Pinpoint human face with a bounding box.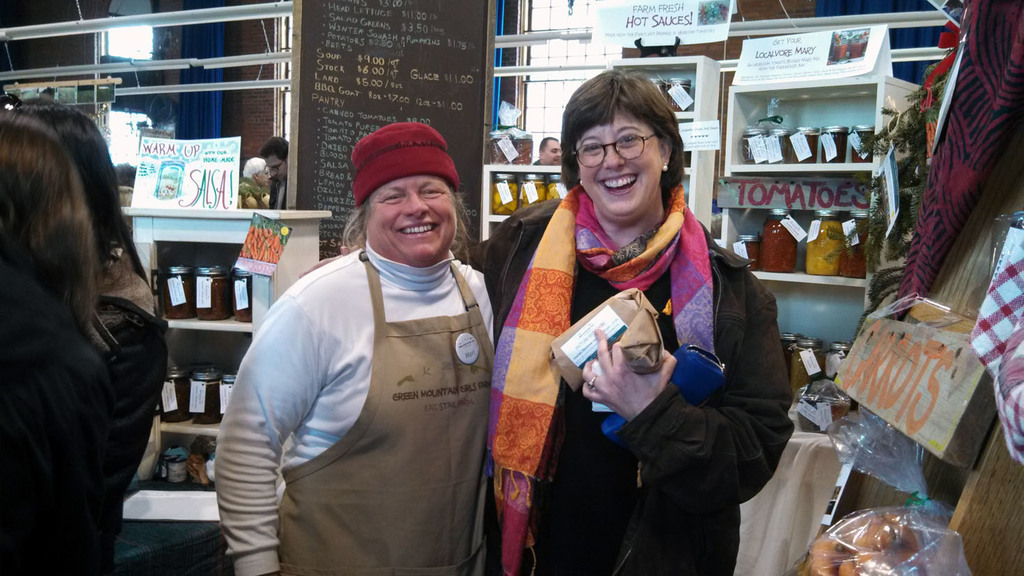
[361, 176, 457, 262].
